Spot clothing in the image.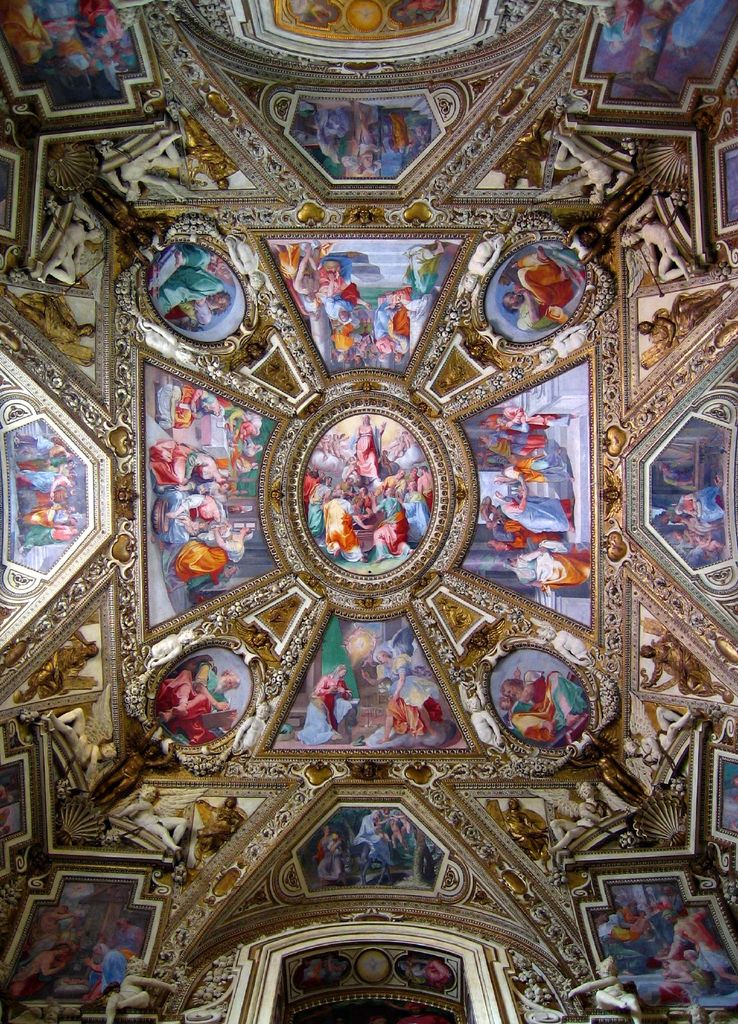
clothing found at bbox(167, 527, 246, 585).
